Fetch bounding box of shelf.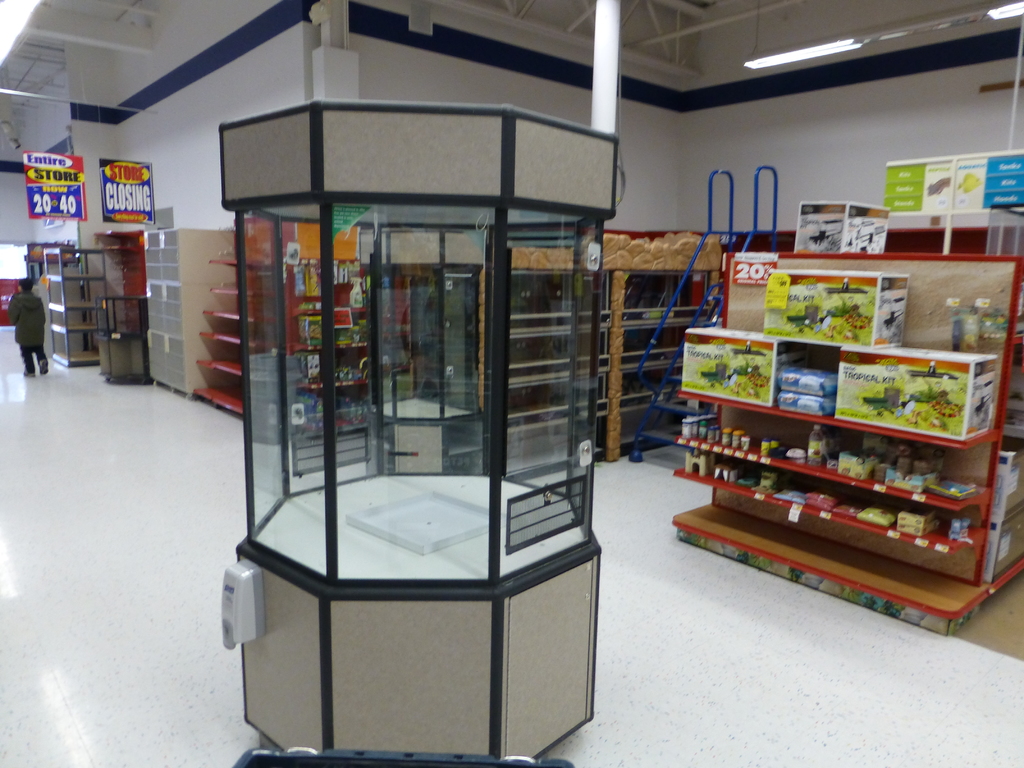
Bbox: crop(142, 220, 228, 399).
